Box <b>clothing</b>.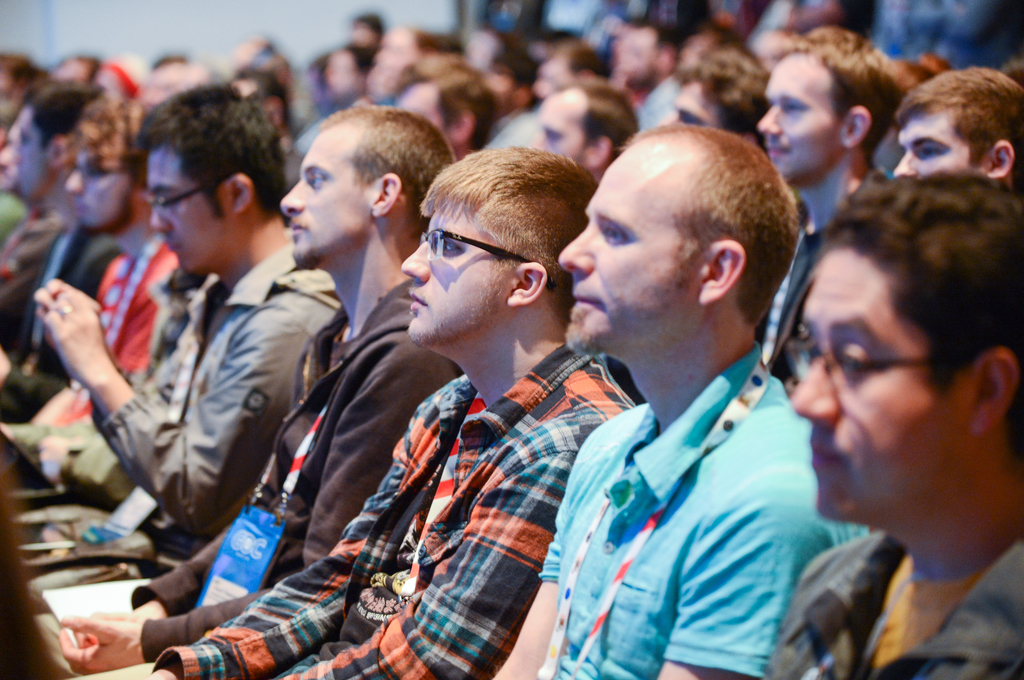
(536,258,861,679).
